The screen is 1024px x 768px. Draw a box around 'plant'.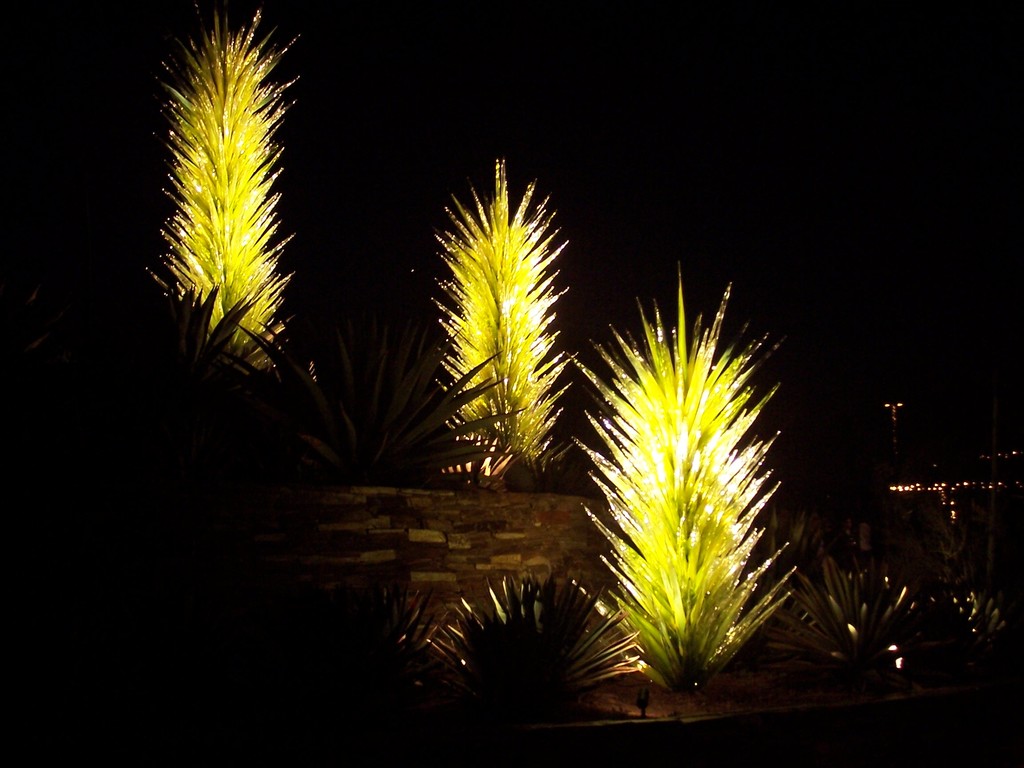
left=427, top=575, right=650, bottom=722.
